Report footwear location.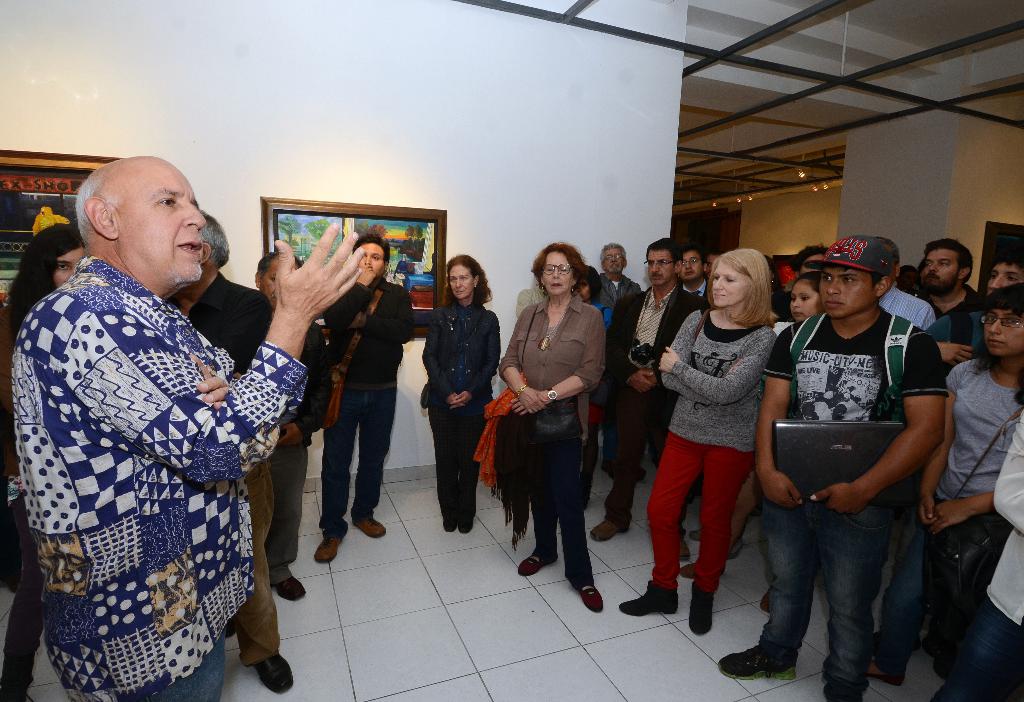
Report: bbox=[253, 648, 298, 694].
